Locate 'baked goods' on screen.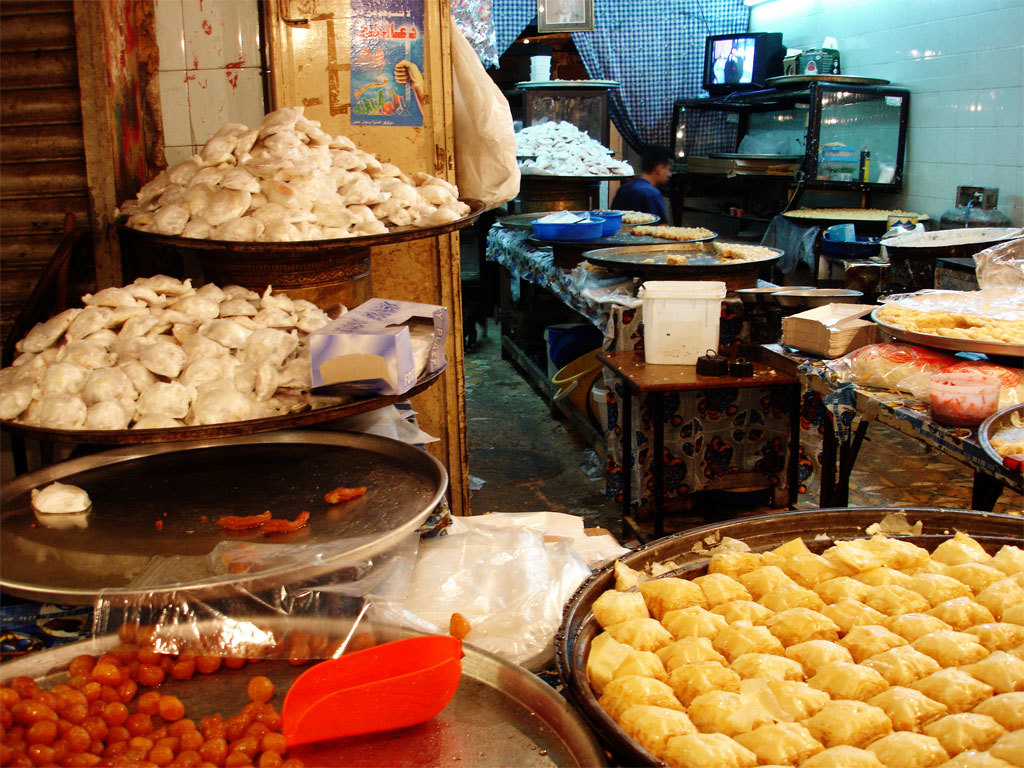
On screen at Rect(872, 288, 1022, 344).
